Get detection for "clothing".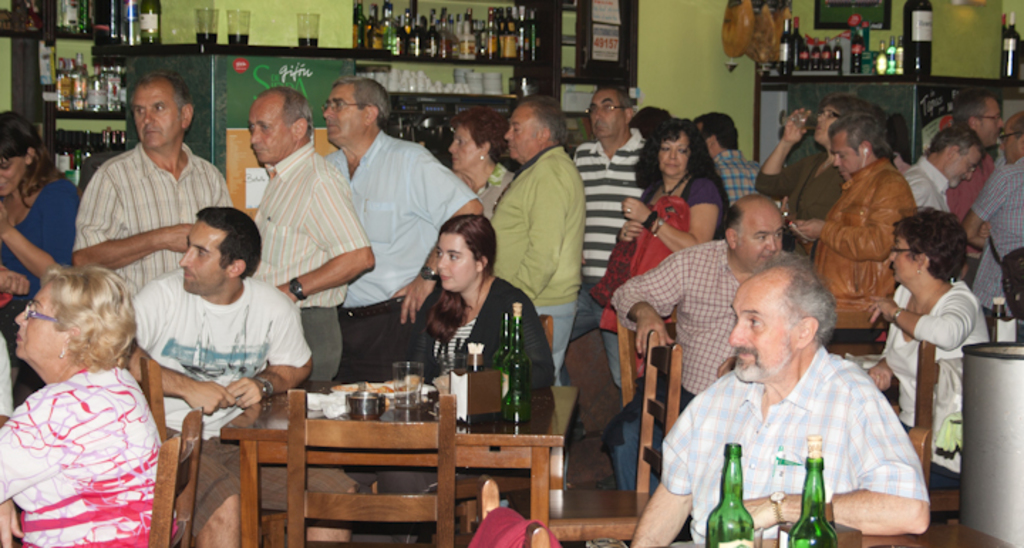
Detection: detection(324, 127, 476, 383).
